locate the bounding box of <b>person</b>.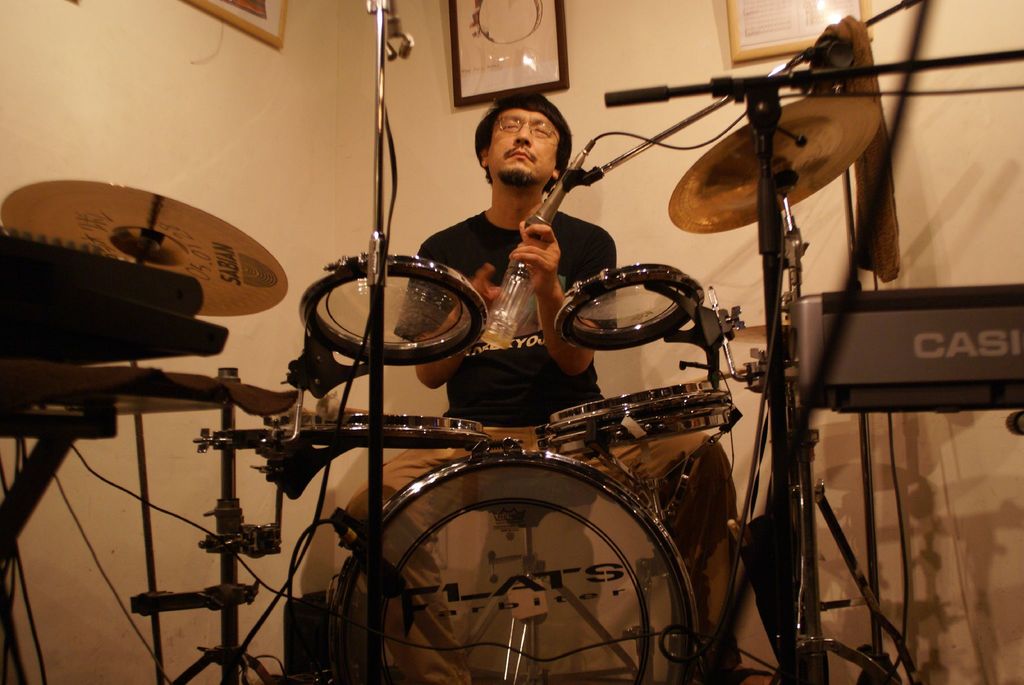
Bounding box: {"left": 350, "top": 90, "right": 740, "bottom": 680}.
